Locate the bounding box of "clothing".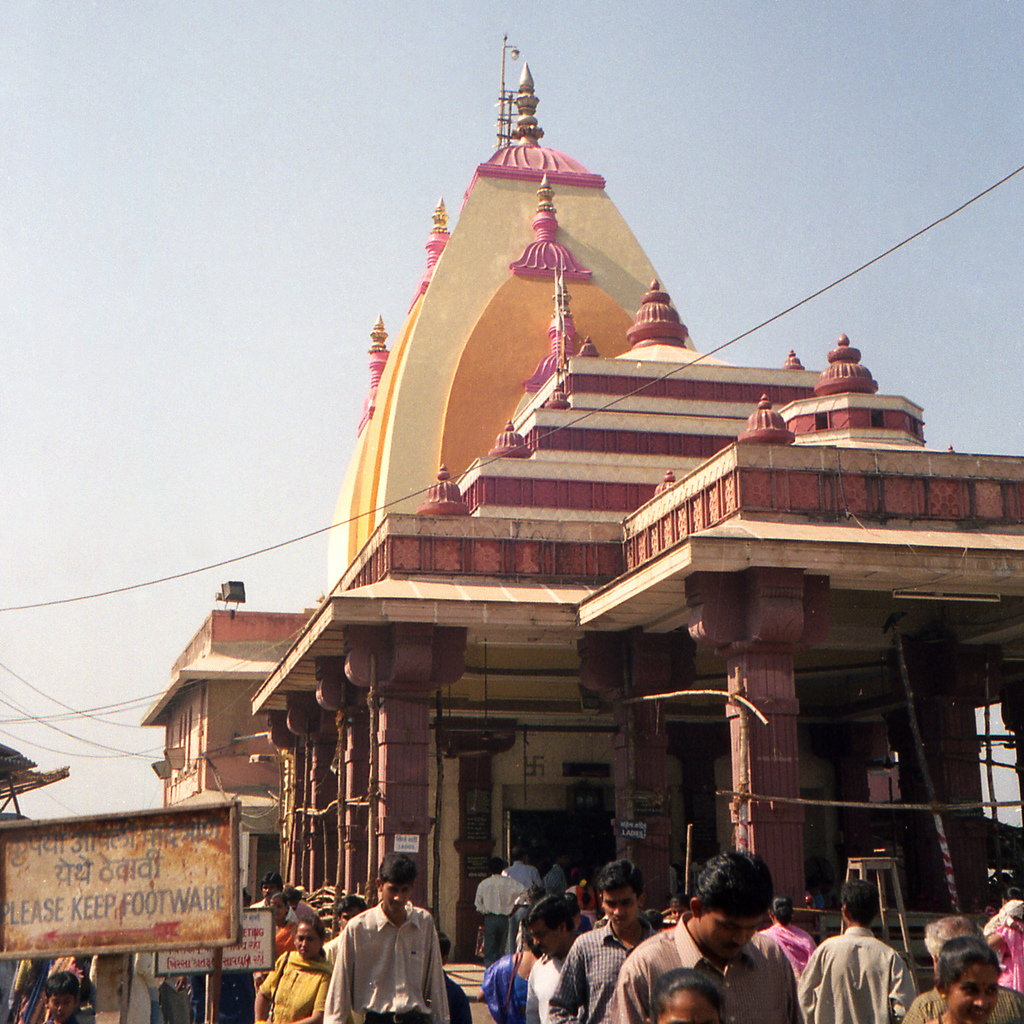
Bounding box: box=[541, 867, 563, 898].
